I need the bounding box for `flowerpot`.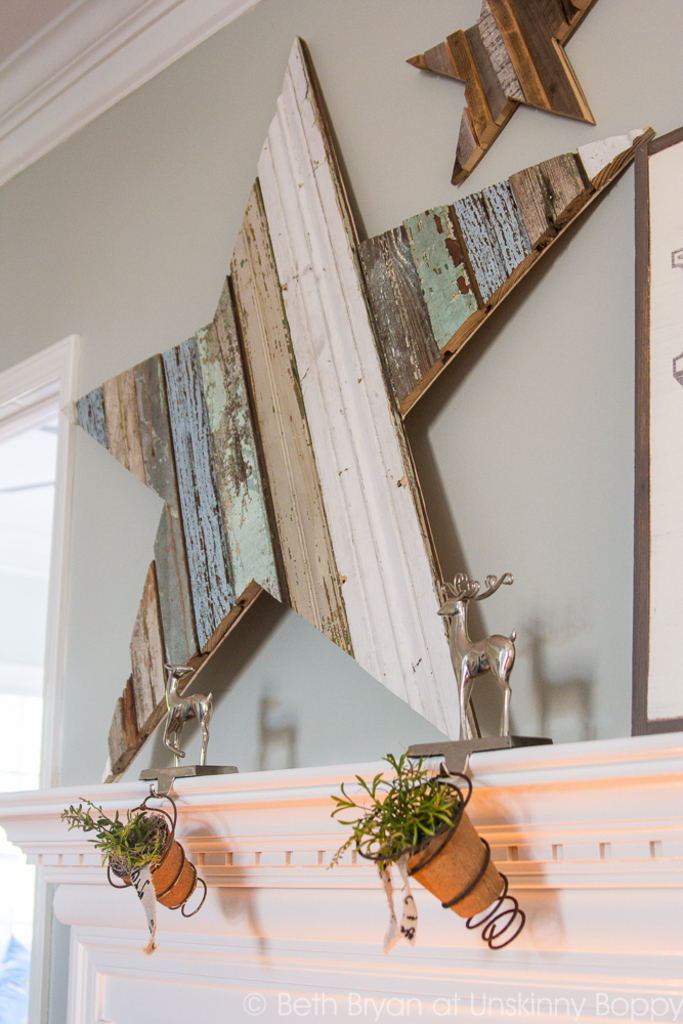
Here it is: <region>398, 790, 505, 915</region>.
